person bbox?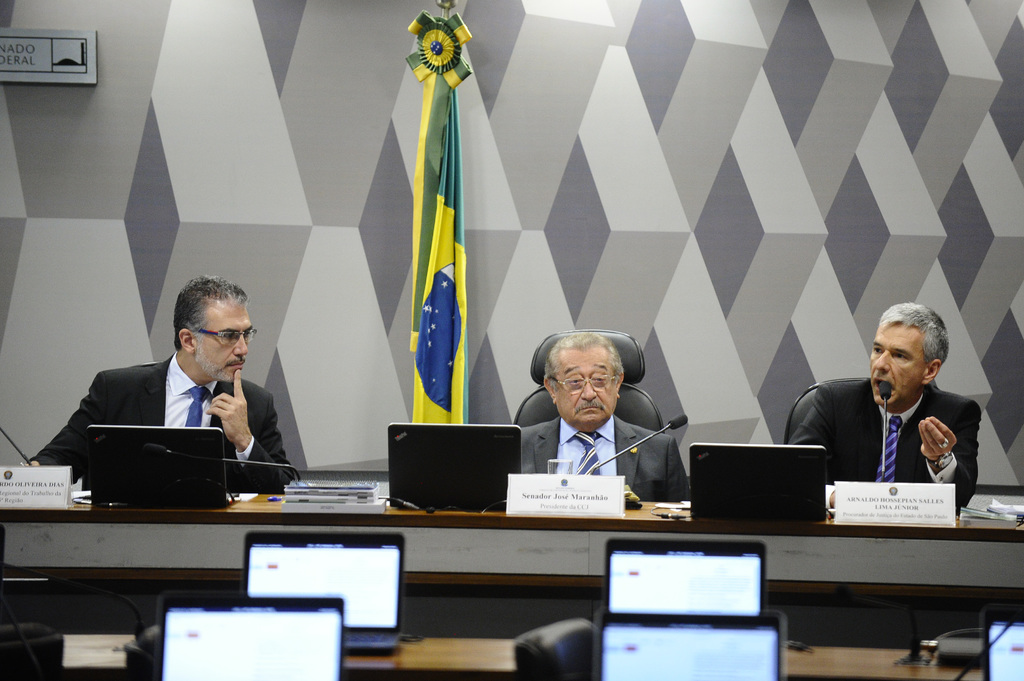
22/275/296/490
